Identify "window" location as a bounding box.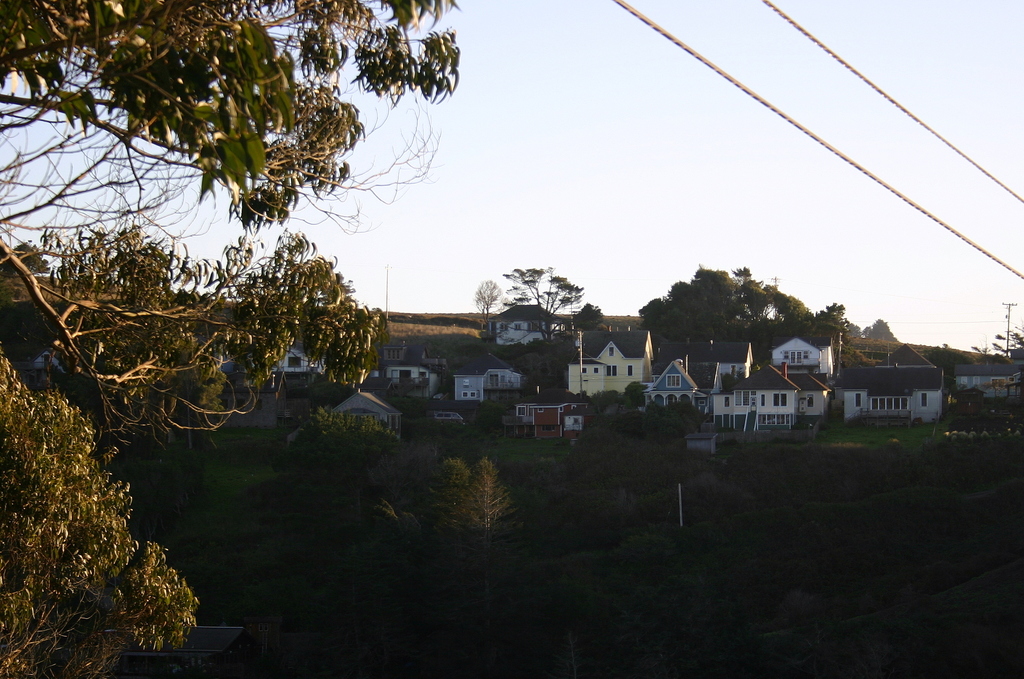
x1=722 y1=399 x2=730 y2=406.
